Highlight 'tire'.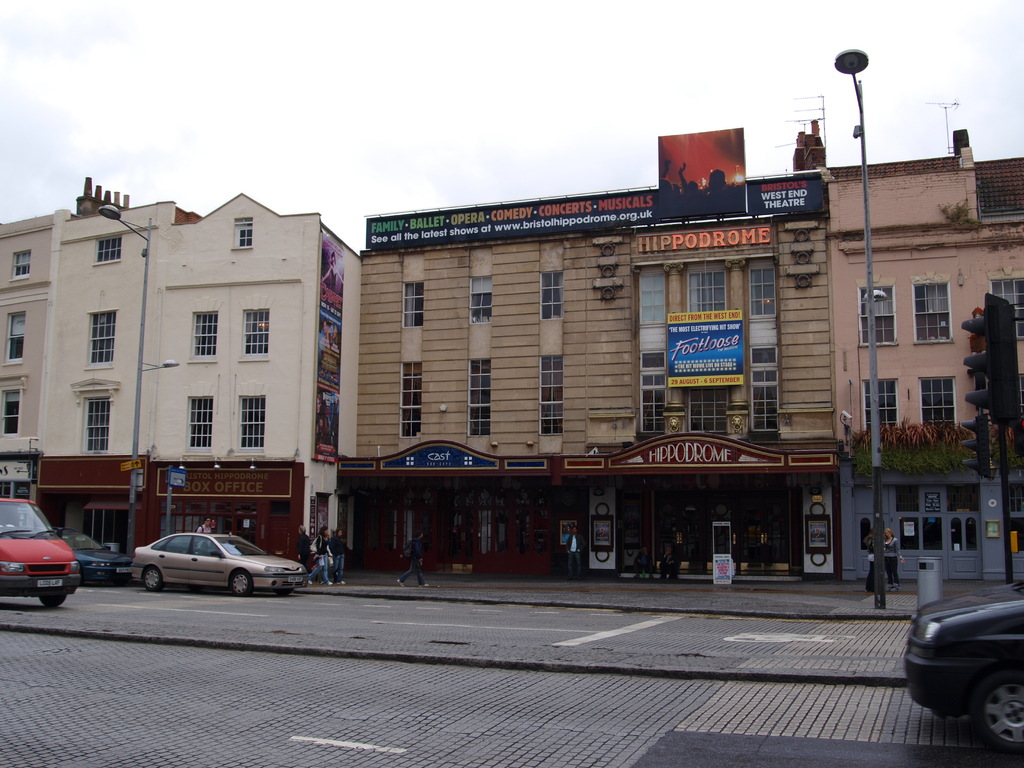
Highlighted region: [40, 595, 65, 606].
